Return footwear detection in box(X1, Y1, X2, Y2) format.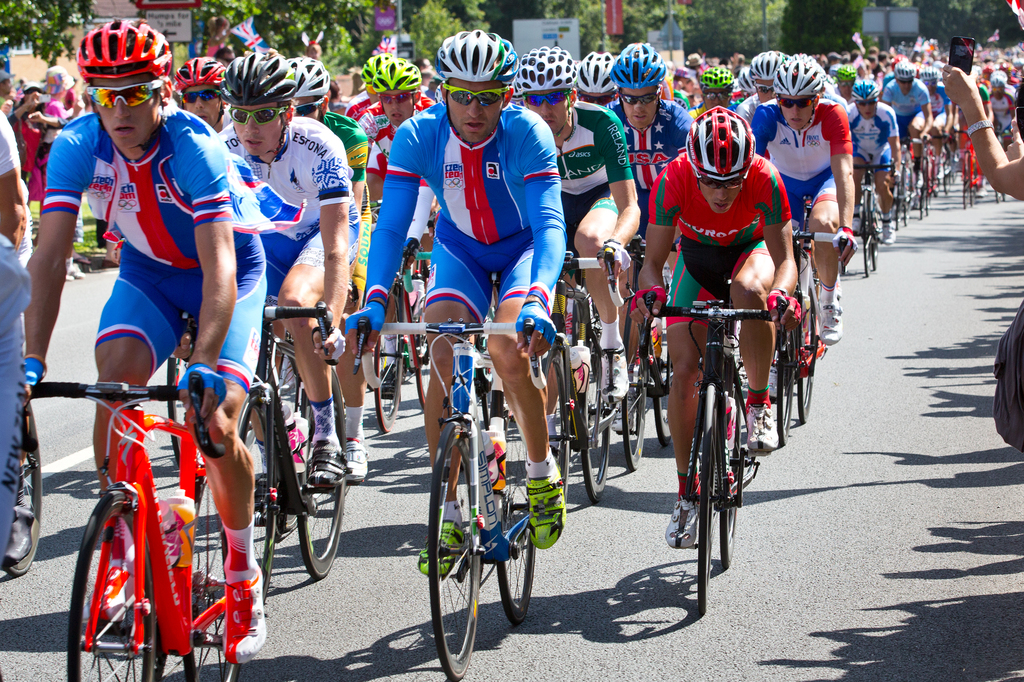
box(746, 400, 778, 454).
